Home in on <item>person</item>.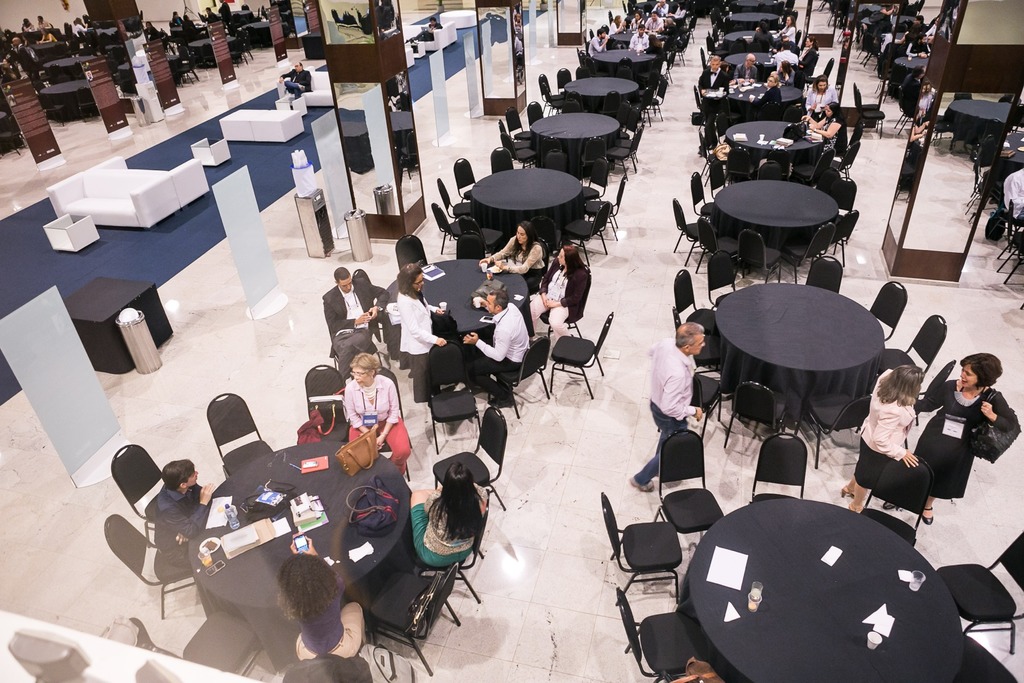
Homed in at bbox(753, 73, 783, 118).
